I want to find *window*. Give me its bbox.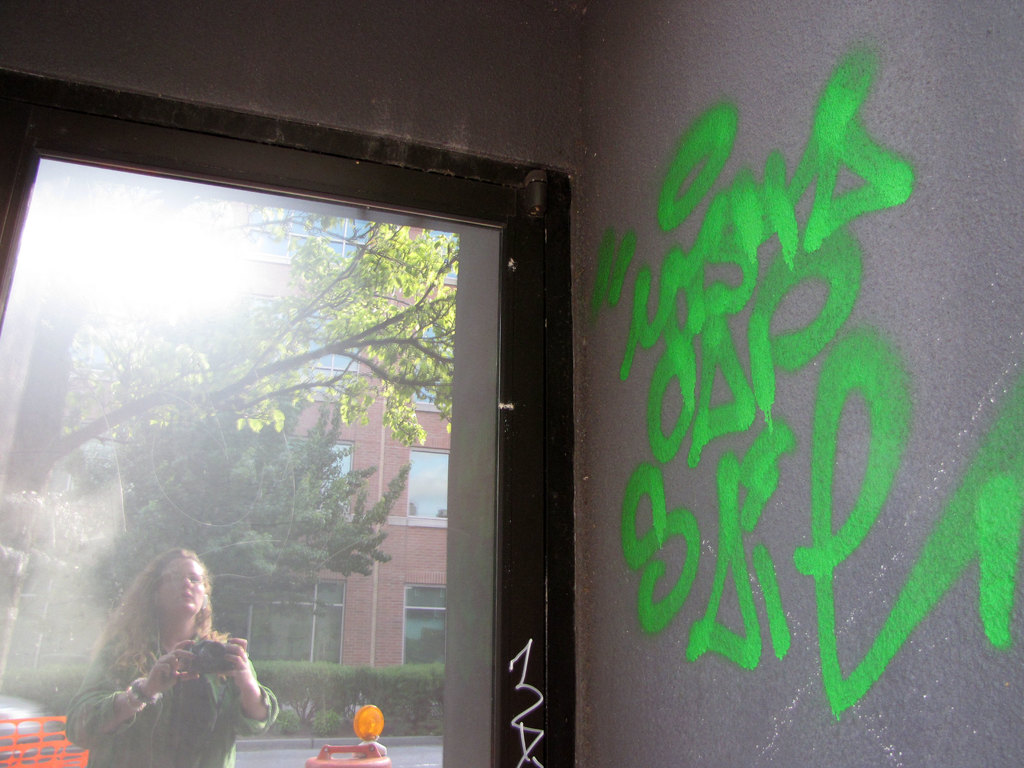
{"left": 431, "top": 217, "right": 457, "bottom": 278}.
